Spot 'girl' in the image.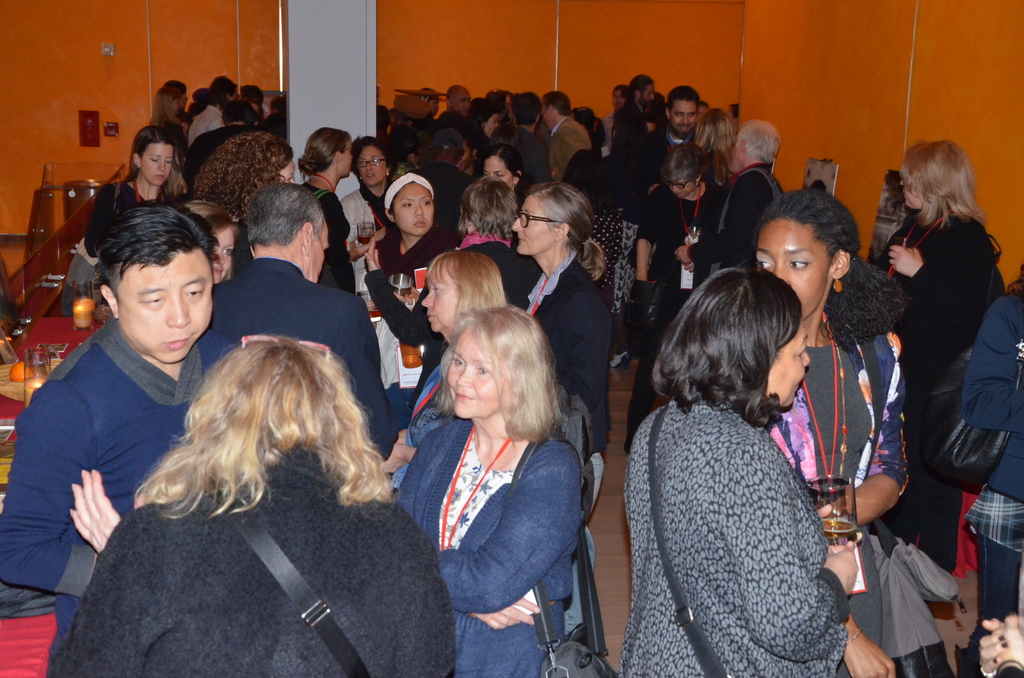
'girl' found at [left=80, top=125, right=193, bottom=260].
